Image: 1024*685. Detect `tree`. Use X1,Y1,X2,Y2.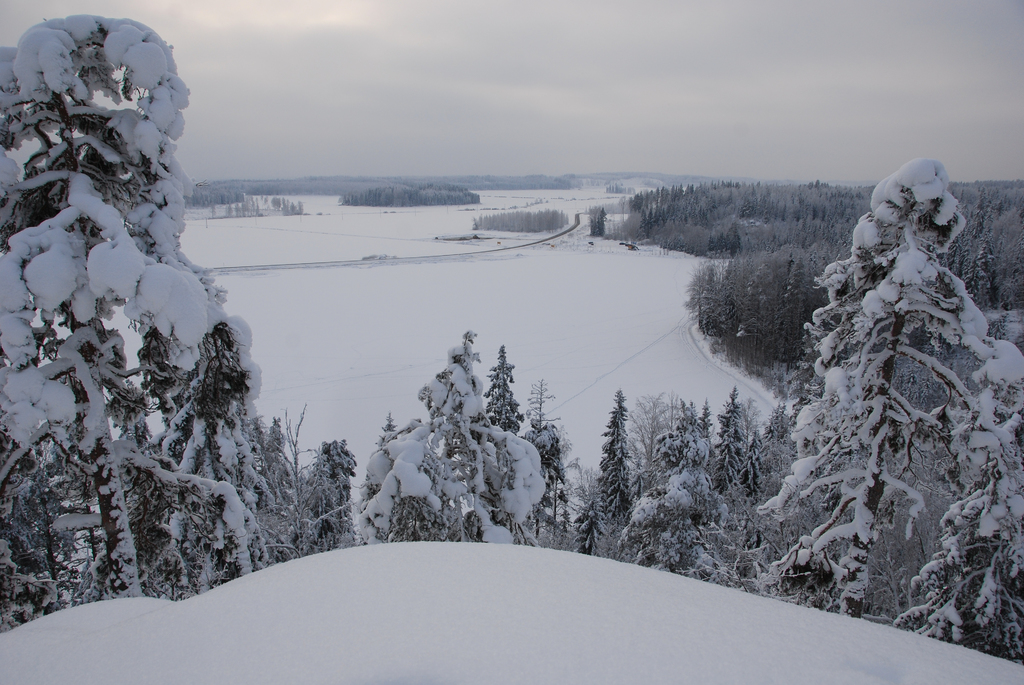
636,394,809,585.
